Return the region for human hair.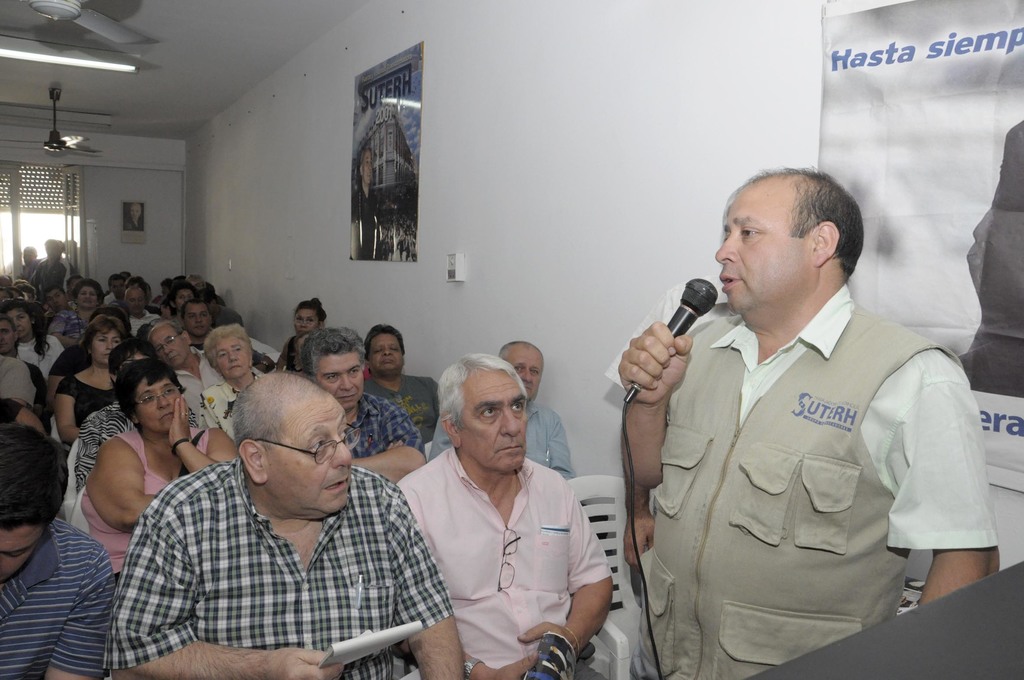
box=[0, 302, 49, 353].
